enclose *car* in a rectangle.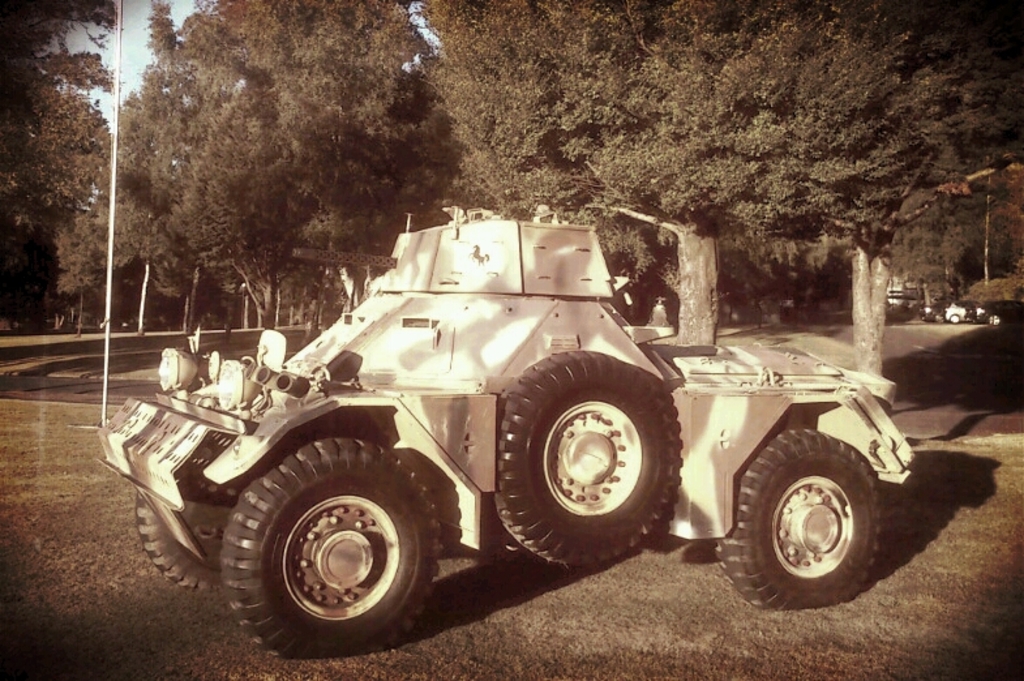
rect(963, 301, 1023, 324).
